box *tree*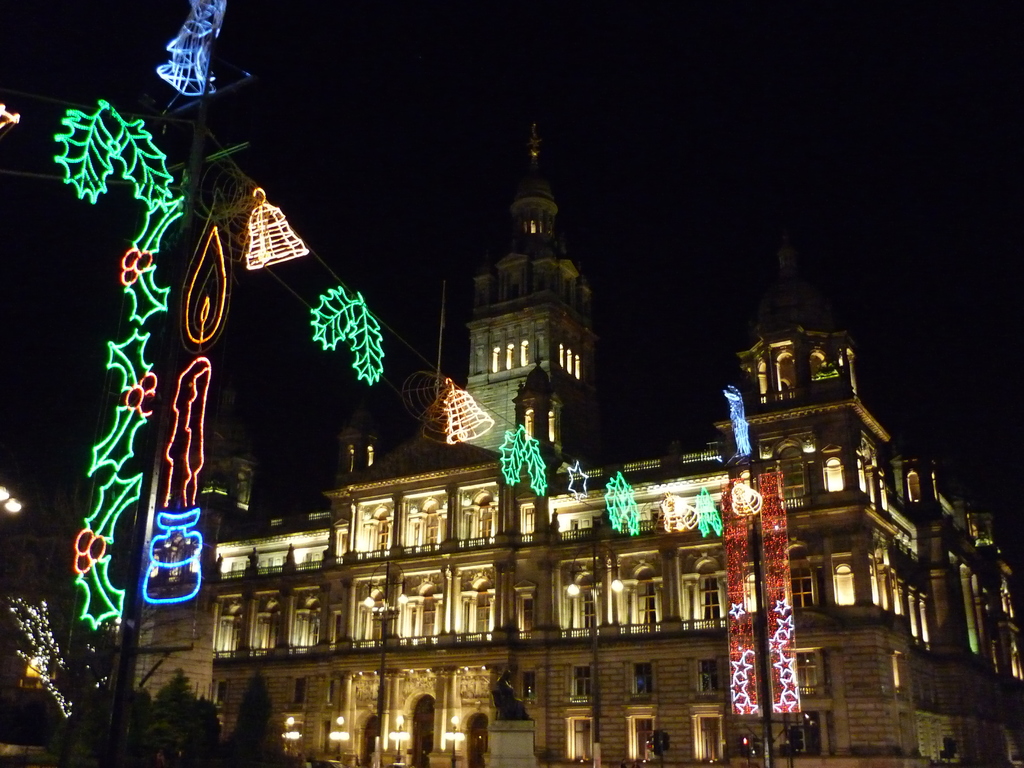
box=[226, 666, 280, 767]
